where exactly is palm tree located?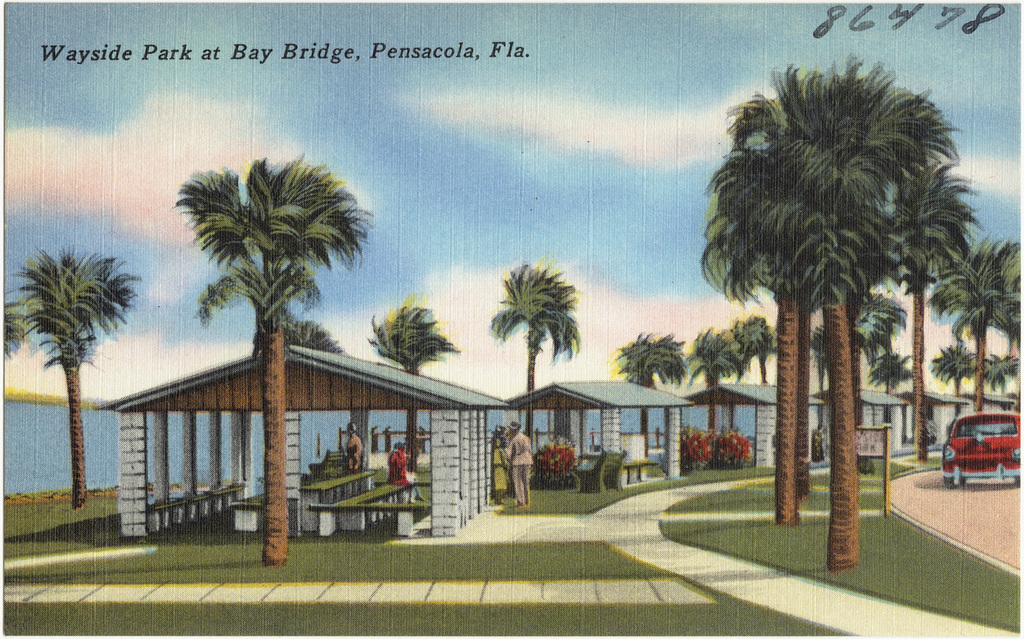
Its bounding box is 371,298,460,484.
